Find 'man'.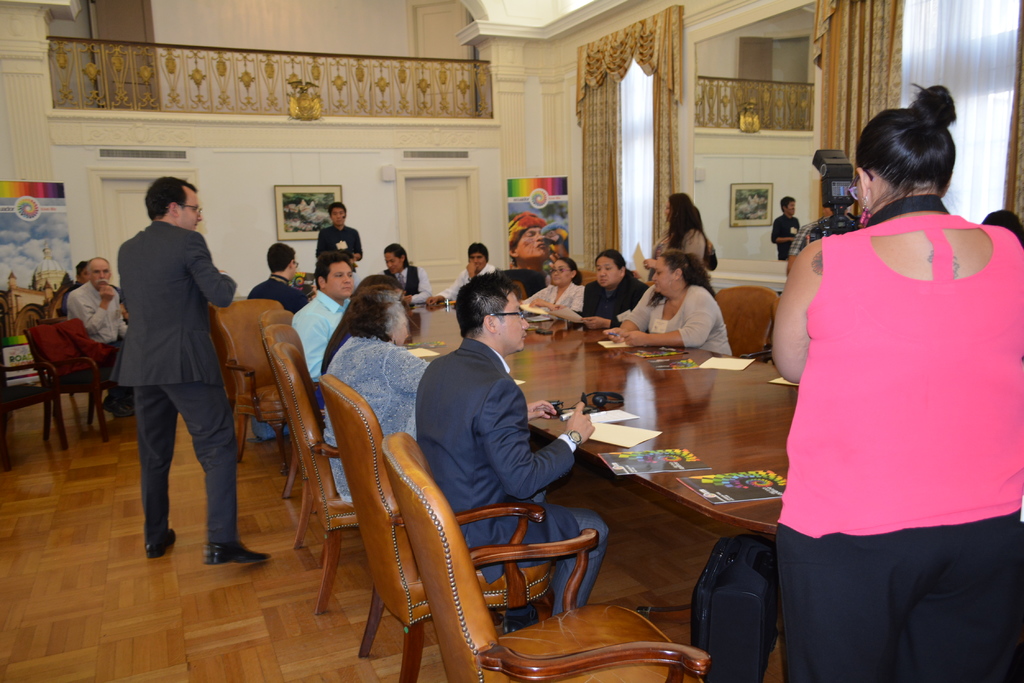
detection(59, 257, 130, 411).
